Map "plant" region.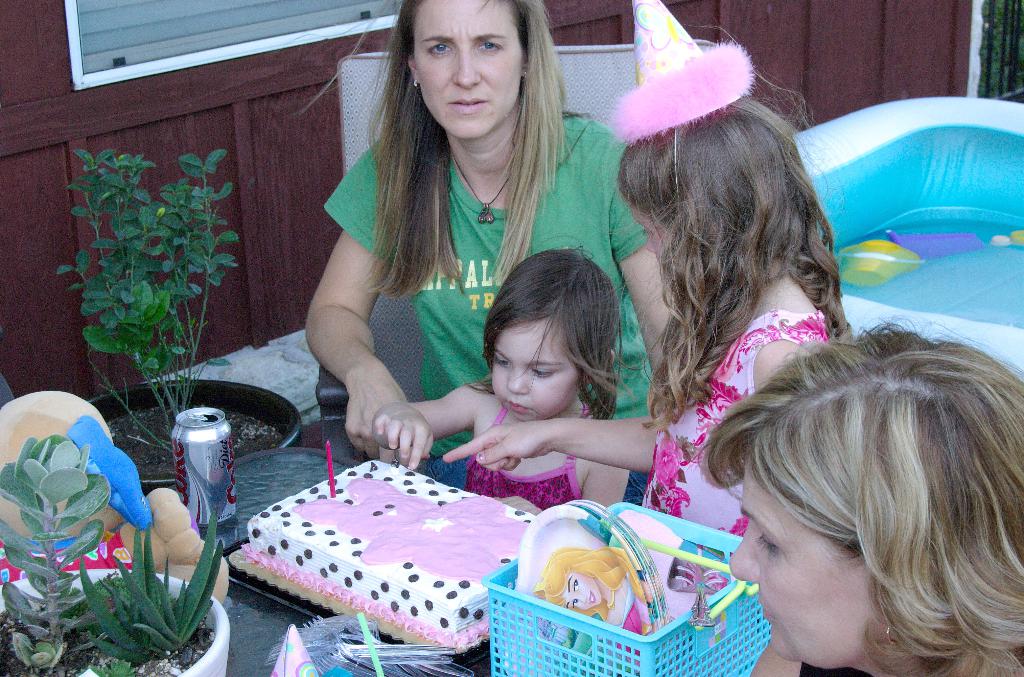
Mapped to rect(73, 512, 229, 660).
